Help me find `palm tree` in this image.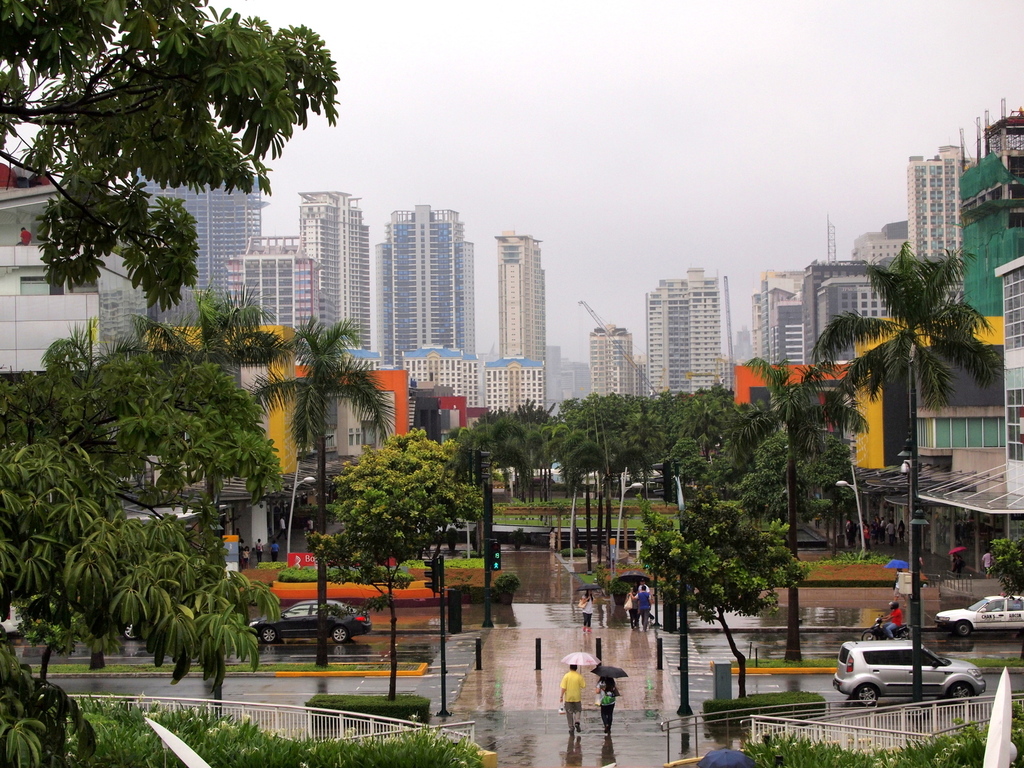
Found it: {"left": 449, "top": 408, "right": 546, "bottom": 590}.
